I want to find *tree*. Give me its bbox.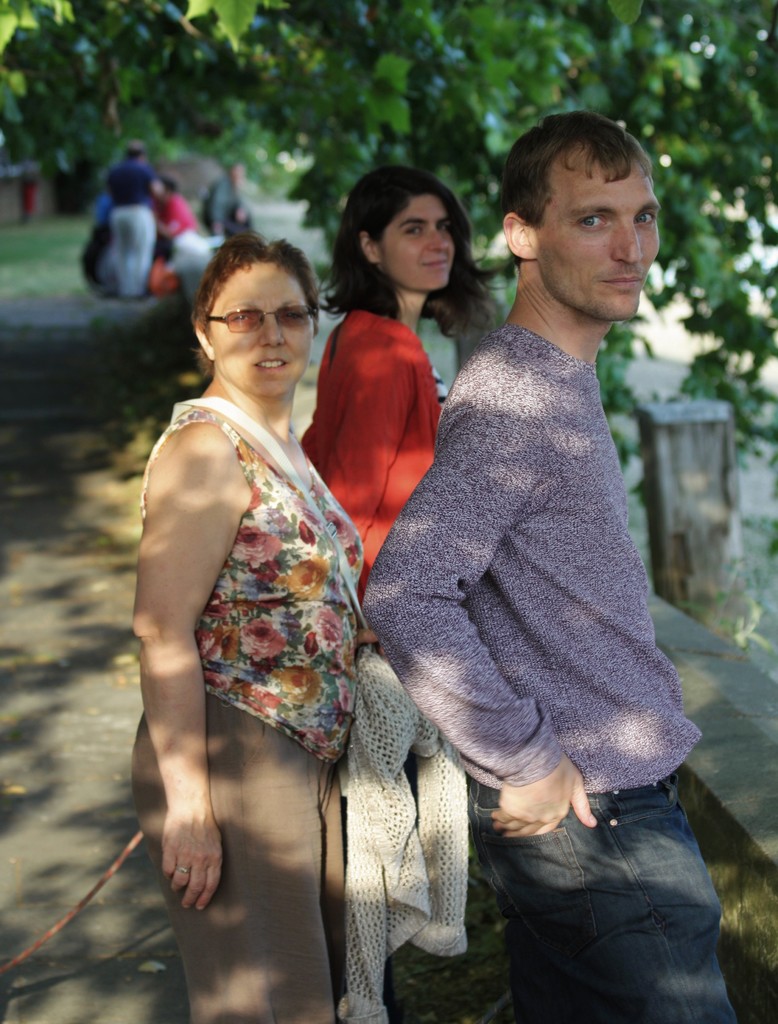
Rect(0, 0, 777, 493).
